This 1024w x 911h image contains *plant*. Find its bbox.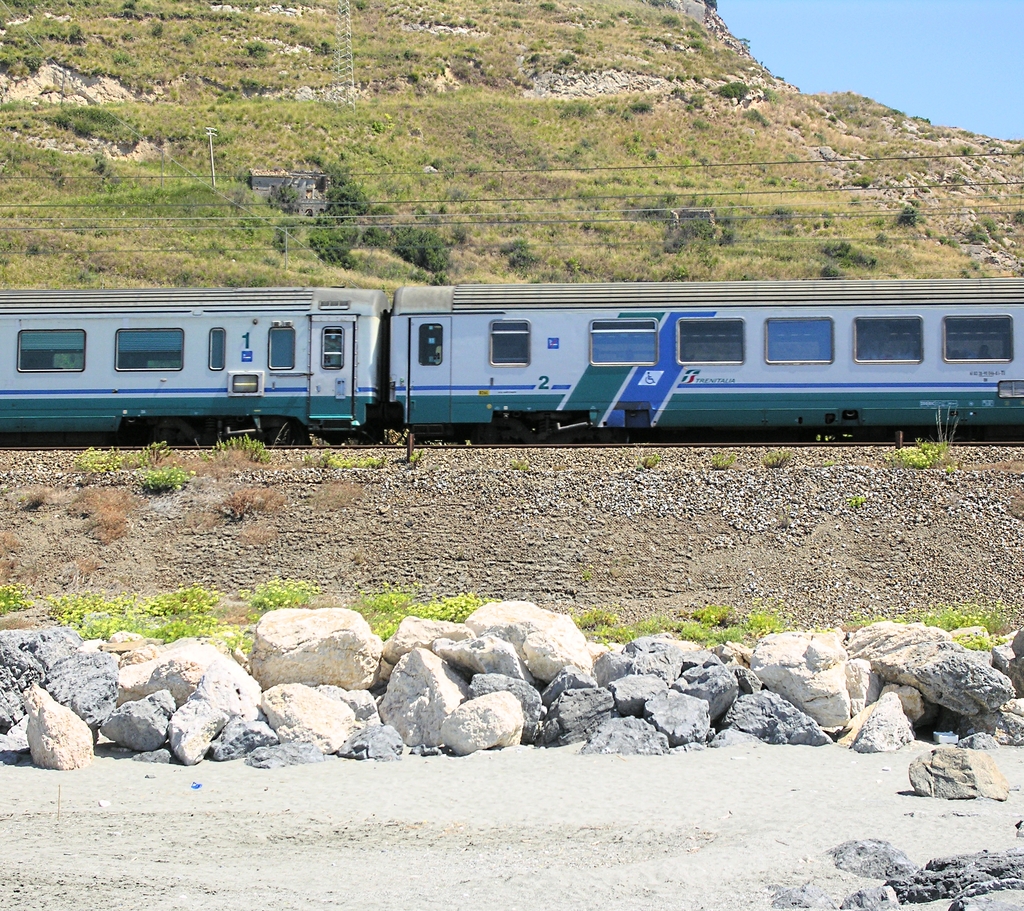
(513, 461, 522, 471).
